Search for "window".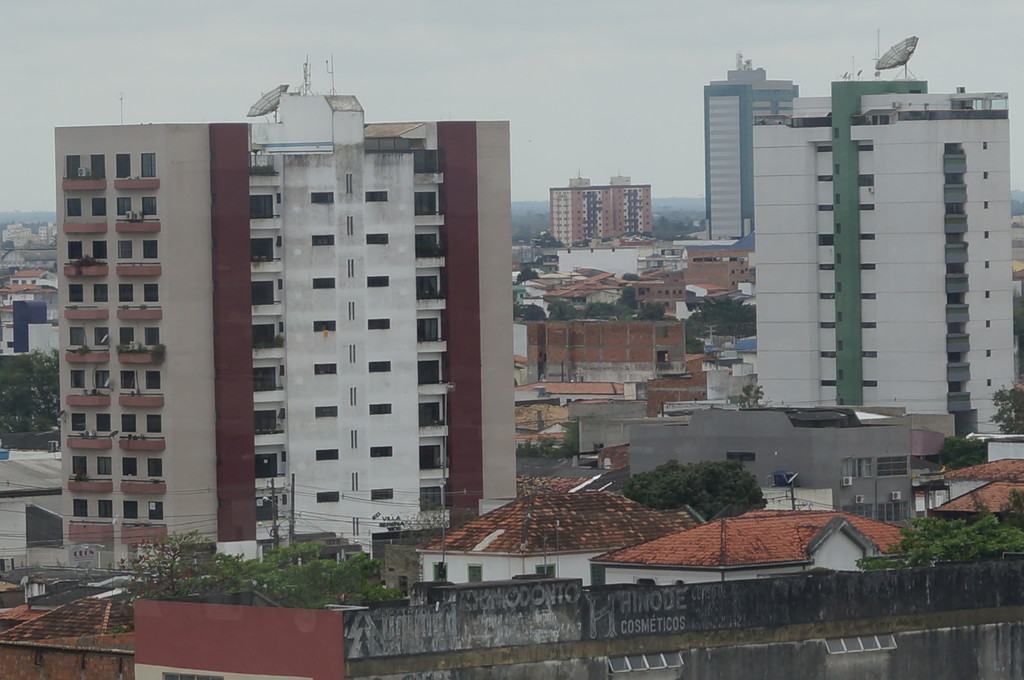
Found at detection(68, 281, 83, 301).
